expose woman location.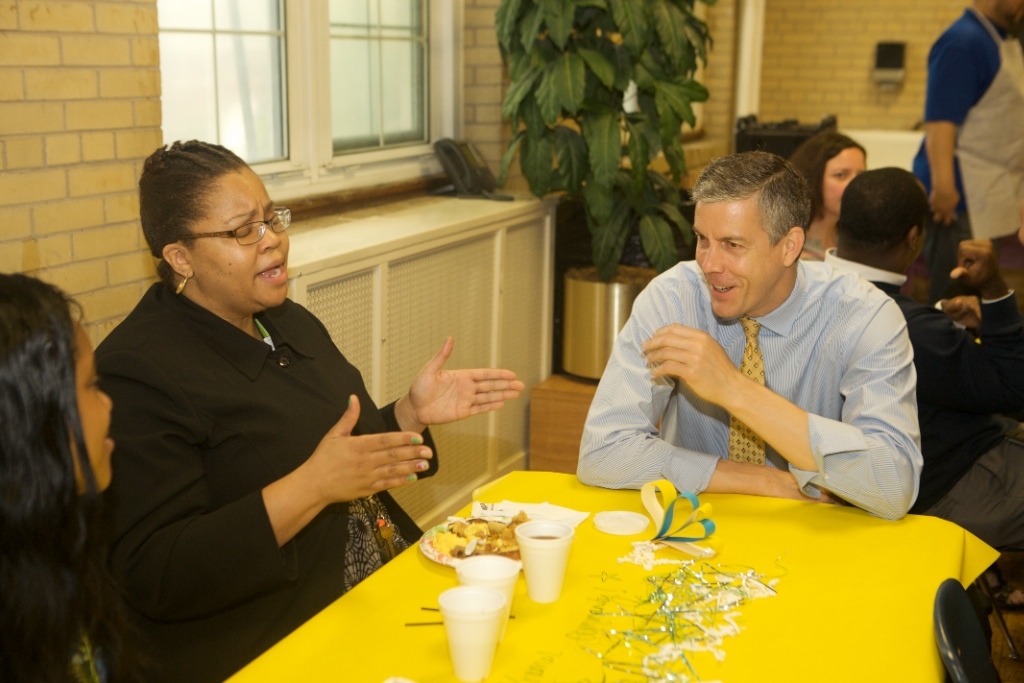
Exposed at {"left": 96, "top": 100, "right": 468, "bottom": 667}.
